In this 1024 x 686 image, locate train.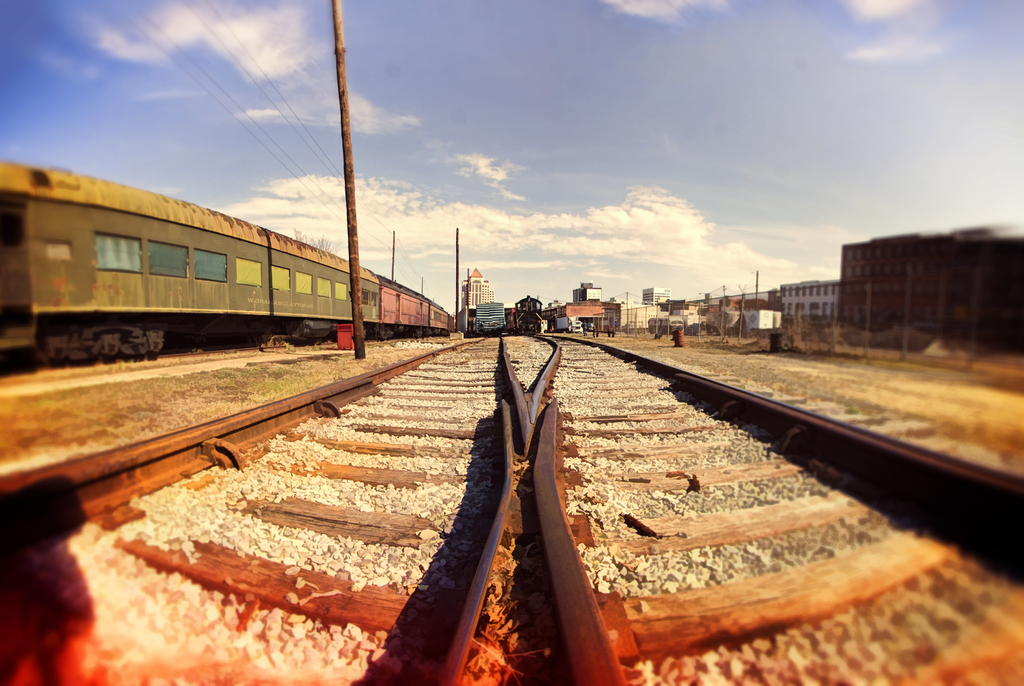
Bounding box: 0/158/456/368.
